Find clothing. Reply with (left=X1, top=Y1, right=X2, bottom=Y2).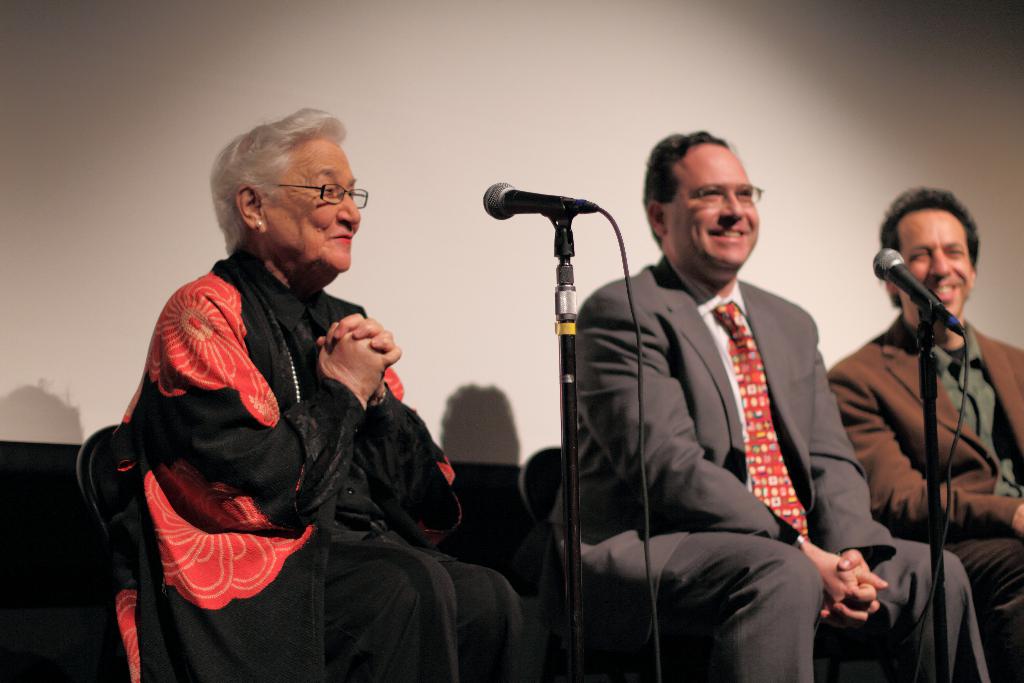
(left=552, top=245, right=1000, bottom=682).
